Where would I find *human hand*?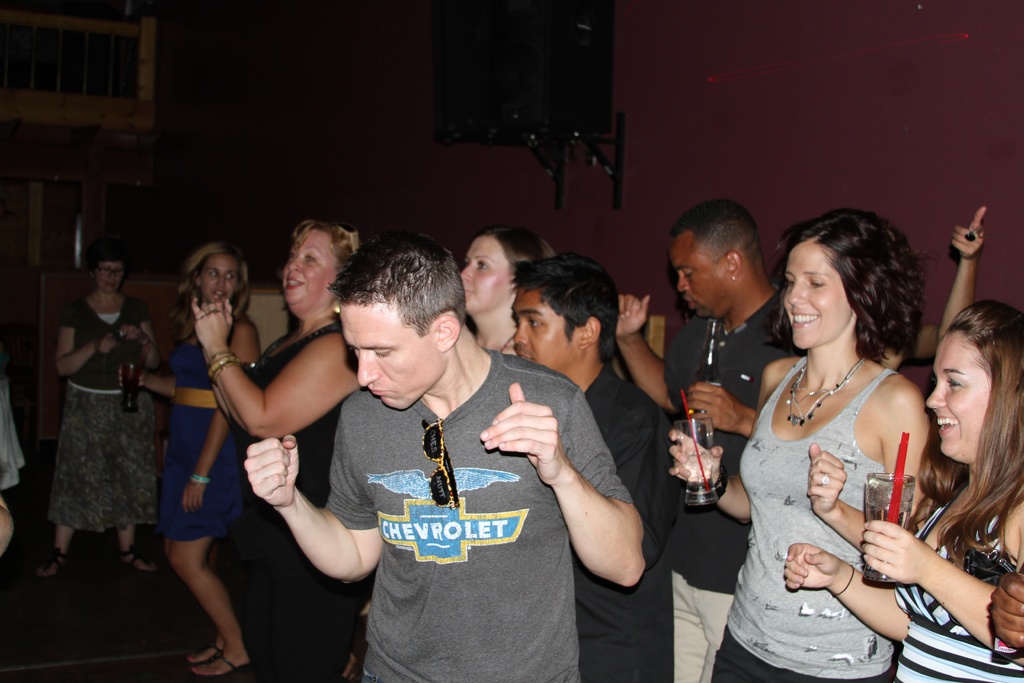
At {"x1": 95, "y1": 335, "x2": 120, "y2": 360}.
